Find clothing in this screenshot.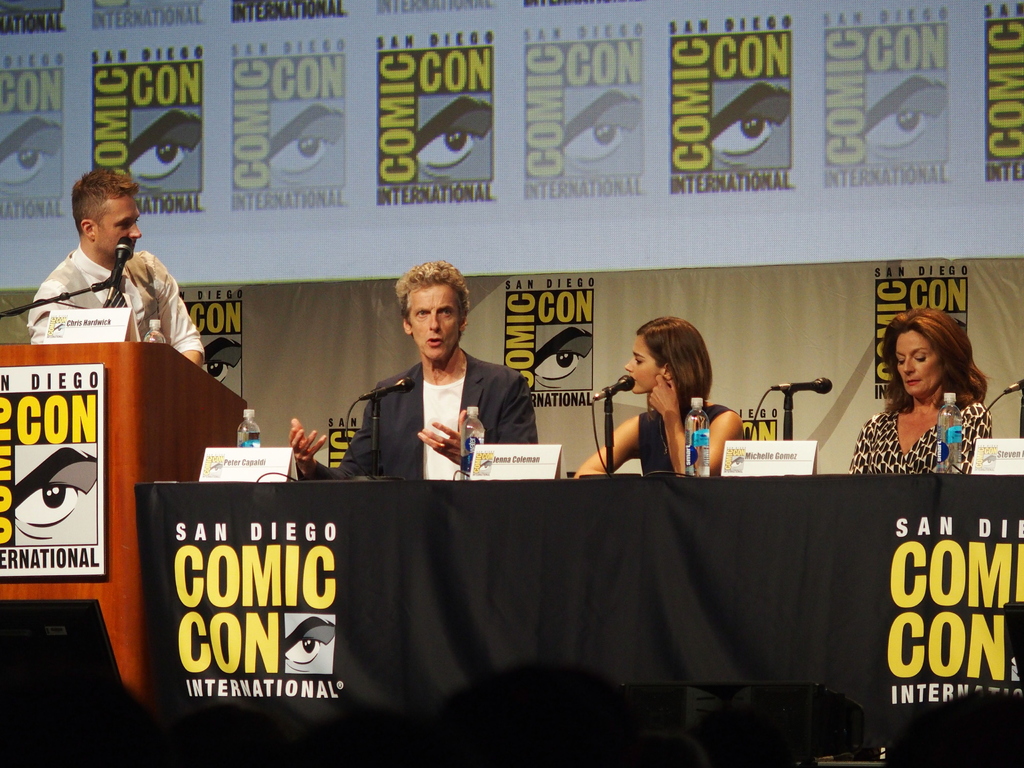
The bounding box for clothing is [left=29, top=241, right=198, bottom=356].
